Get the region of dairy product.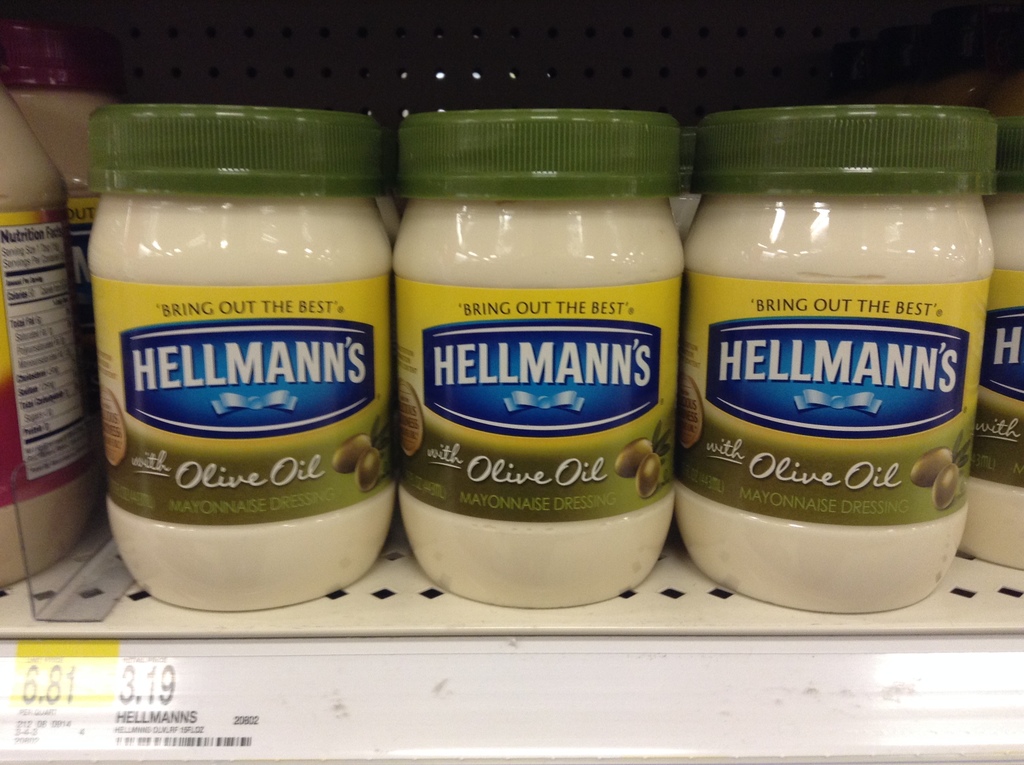
l=387, t=141, r=681, b=616.
